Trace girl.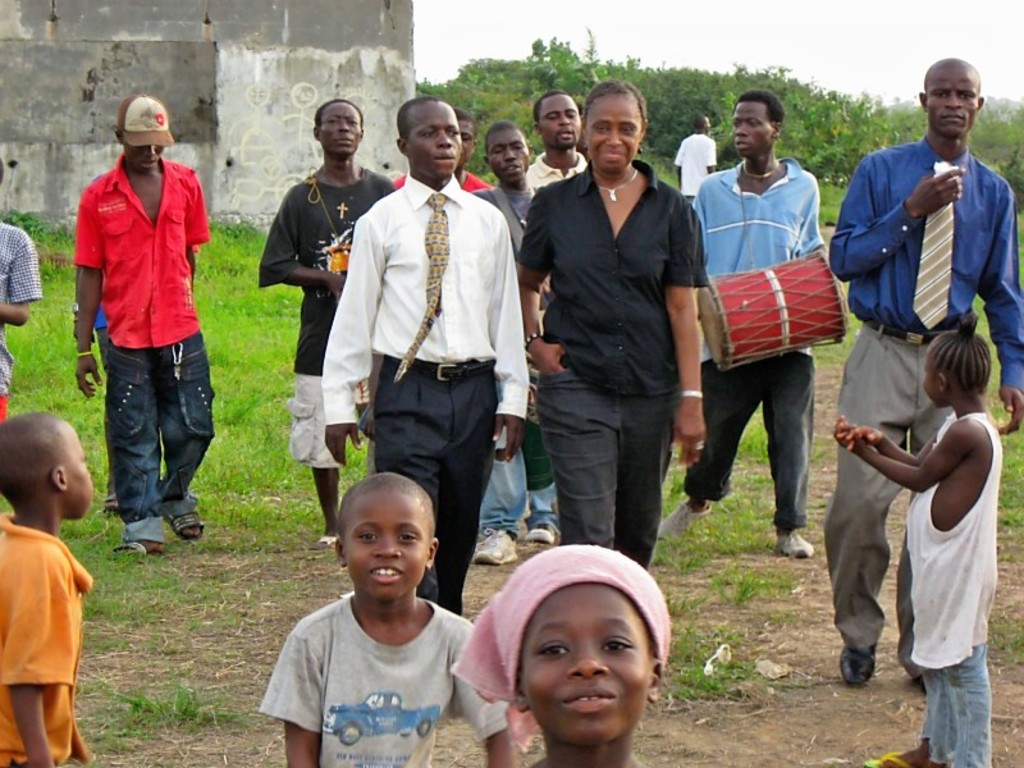
Traced to select_region(829, 311, 1001, 762).
